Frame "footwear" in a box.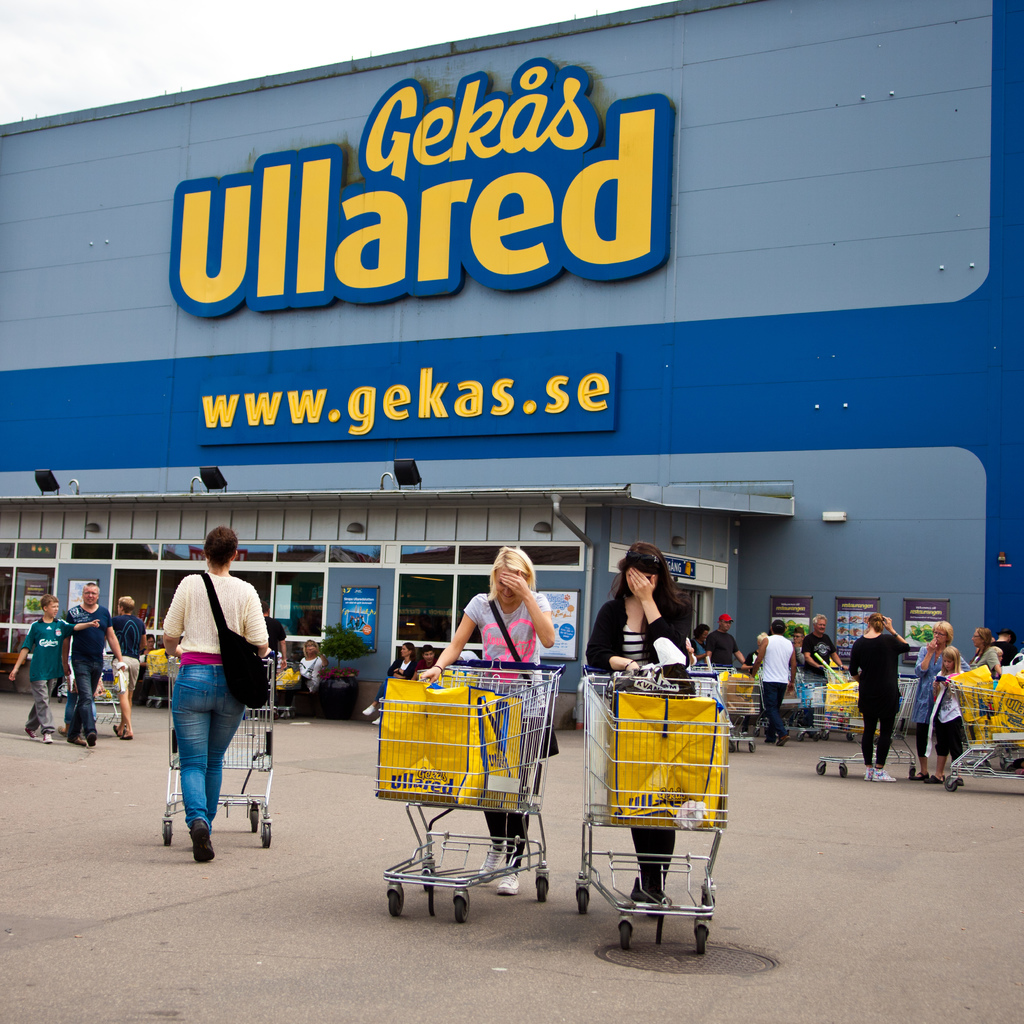
<region>870, 771, 896, 785</region>.
